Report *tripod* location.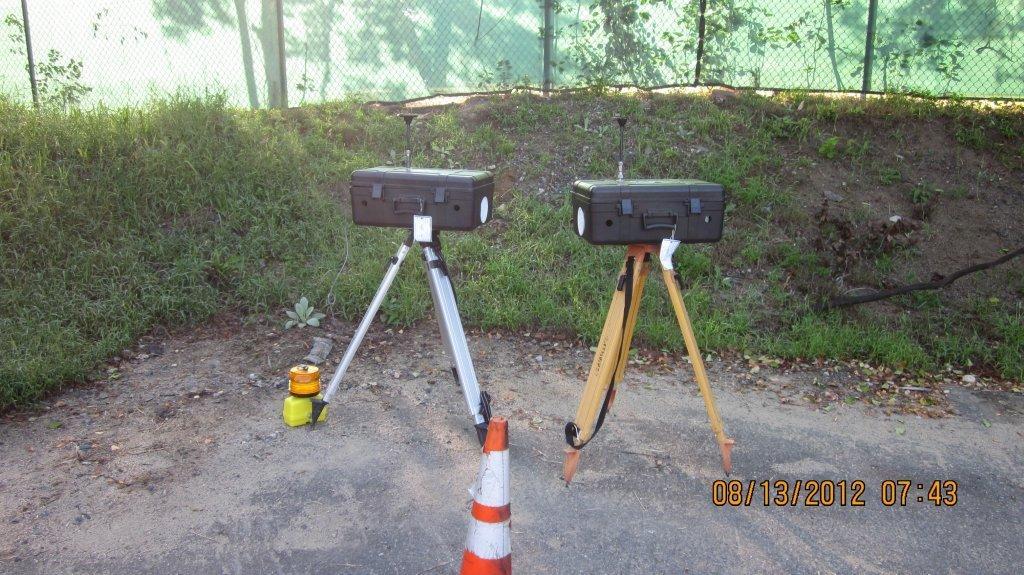
Report: [562, 246, 738, 489].
